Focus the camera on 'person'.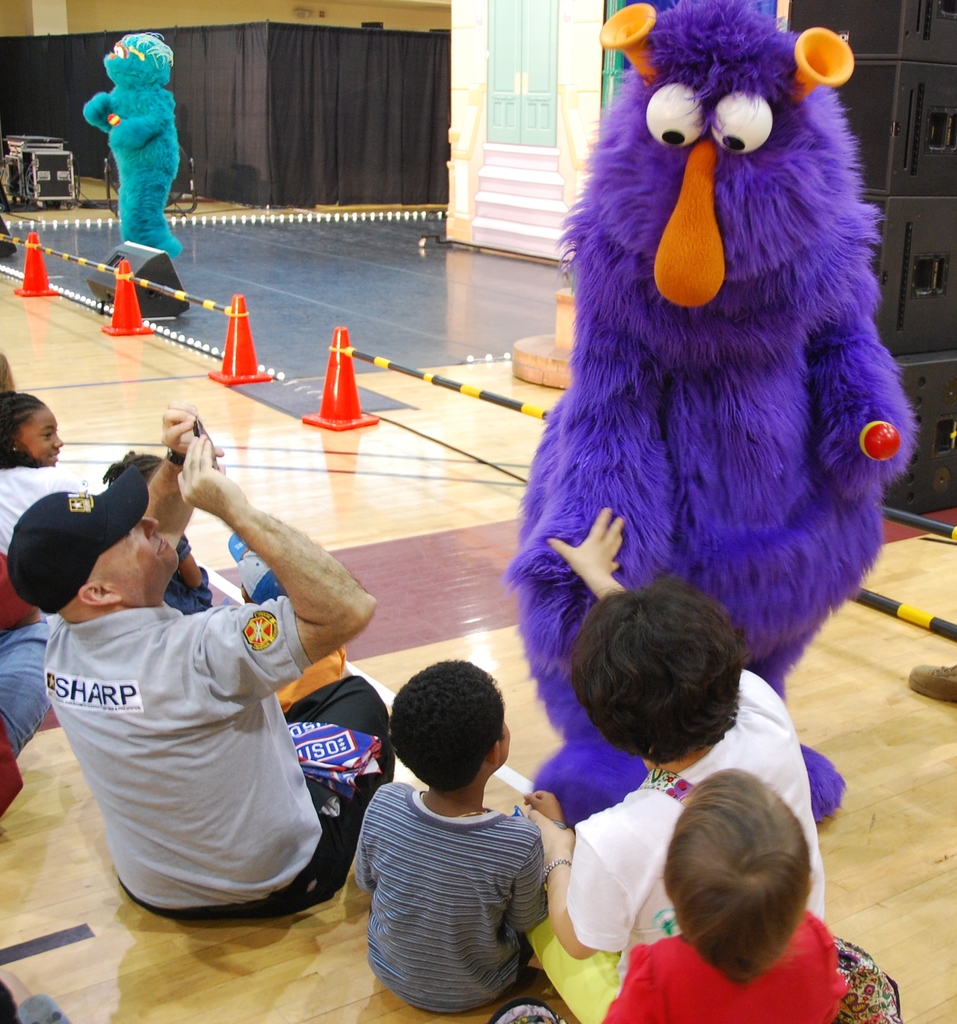
Focus region: bbox(5, 431, 413, 925).
